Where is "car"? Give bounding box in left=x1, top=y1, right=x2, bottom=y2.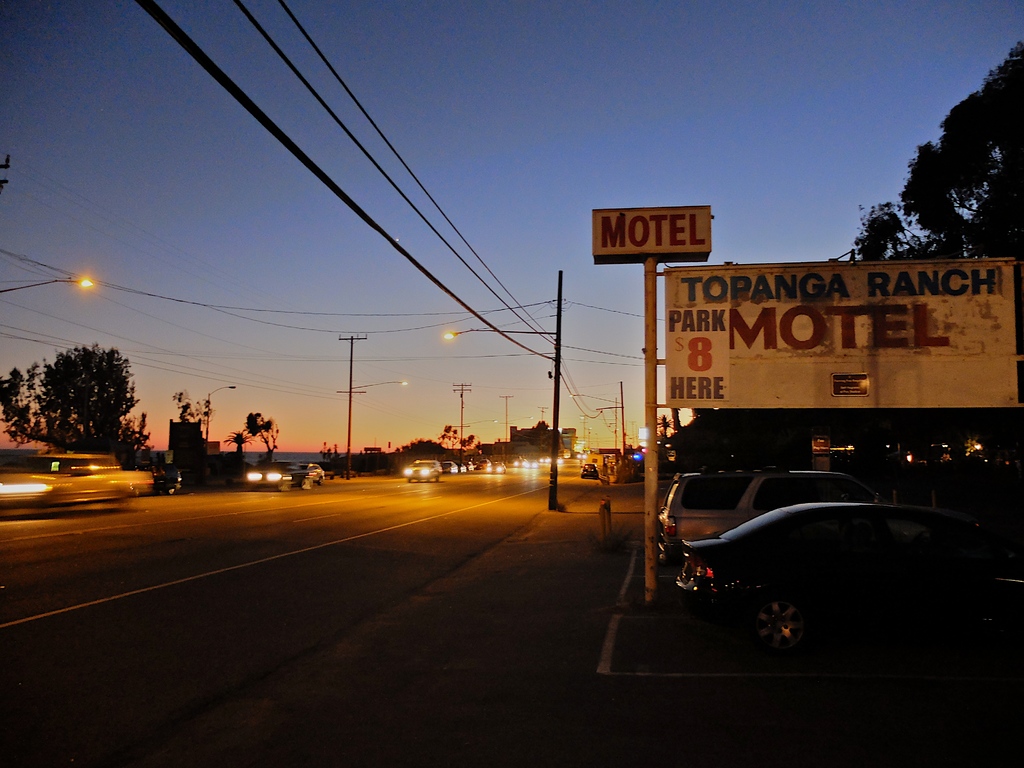
left=468, top=460, right=474, bottom=470.
